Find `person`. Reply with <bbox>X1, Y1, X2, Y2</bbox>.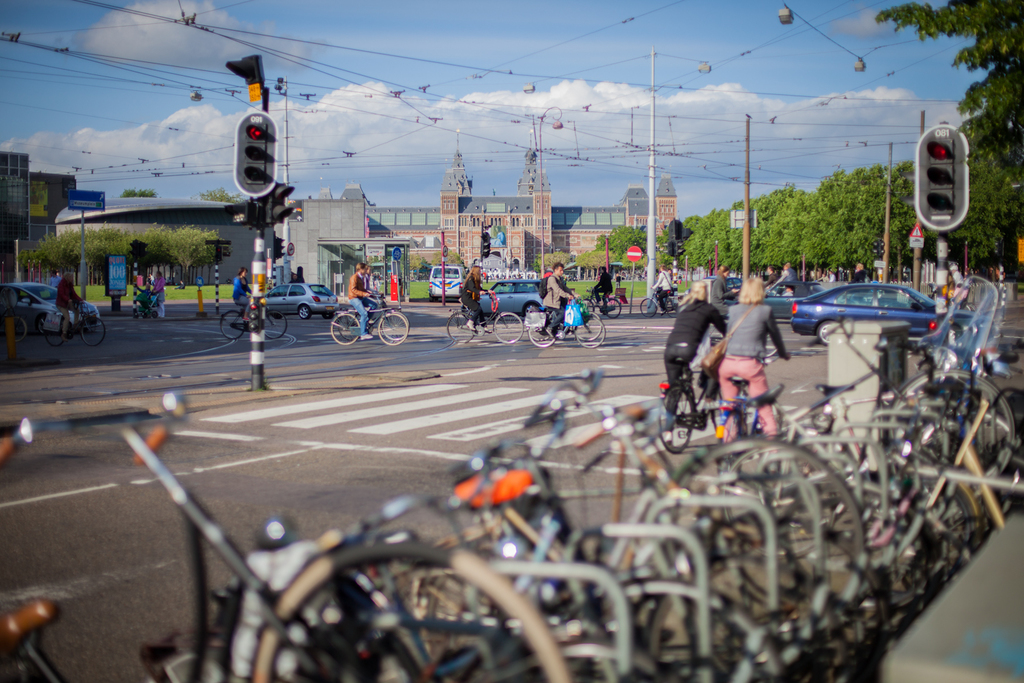
<bbox>236, 257, 248, 319</bbox>.
